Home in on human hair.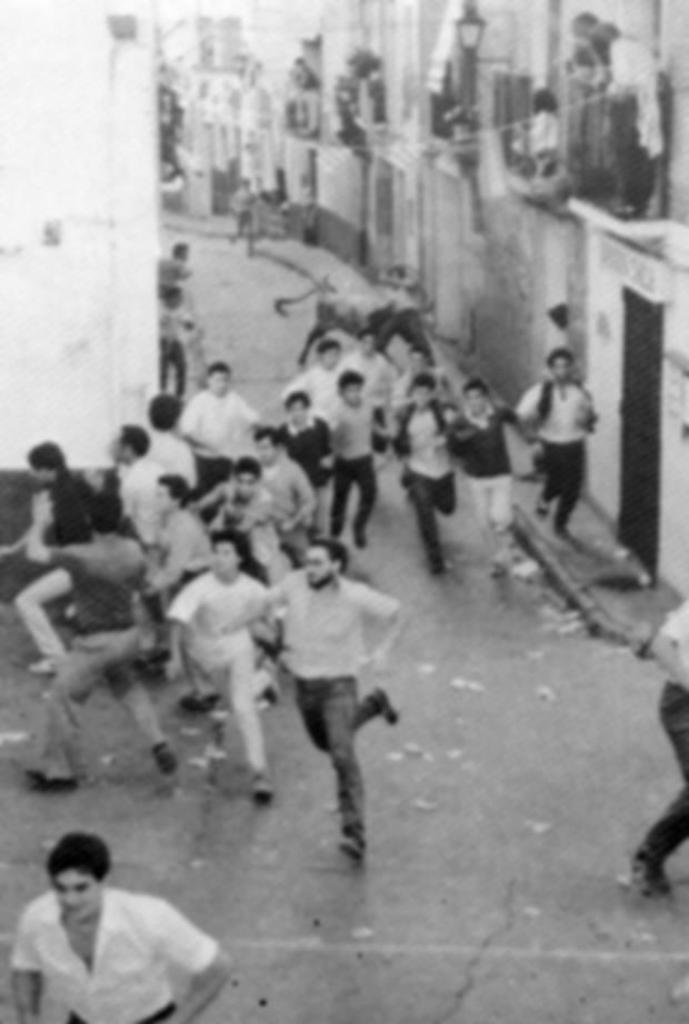
Homed in at region(340, 370, 363, 396).
